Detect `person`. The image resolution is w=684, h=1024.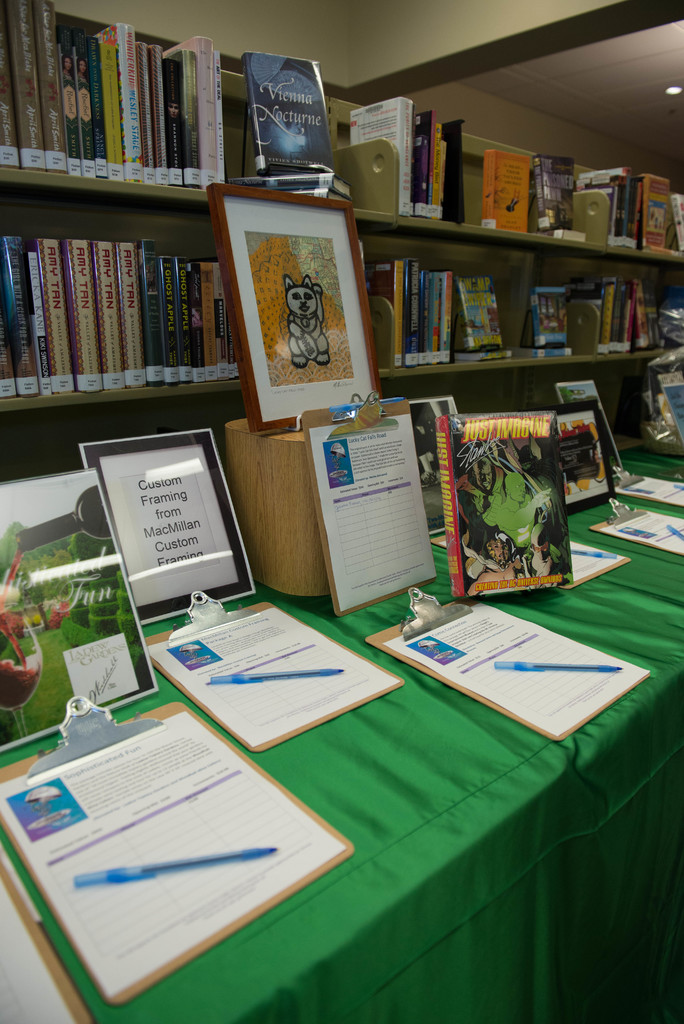
crop(494, 475, 549, 547).
